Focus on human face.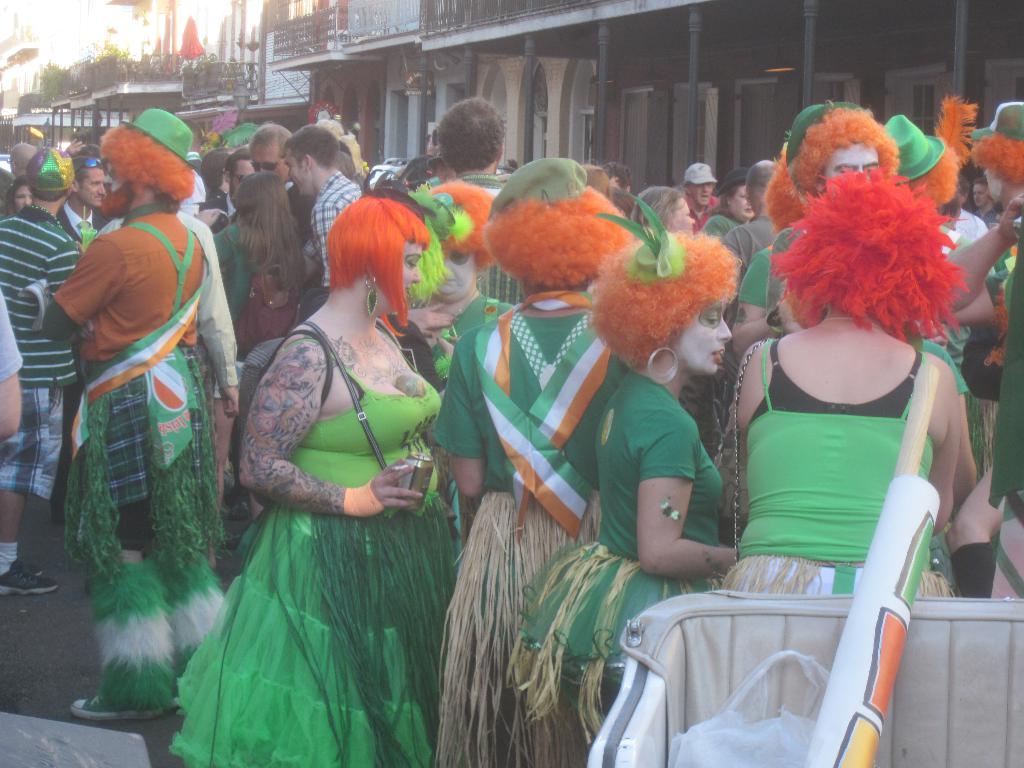
Focused at left=403, top=238, right=424, bottom=296.
